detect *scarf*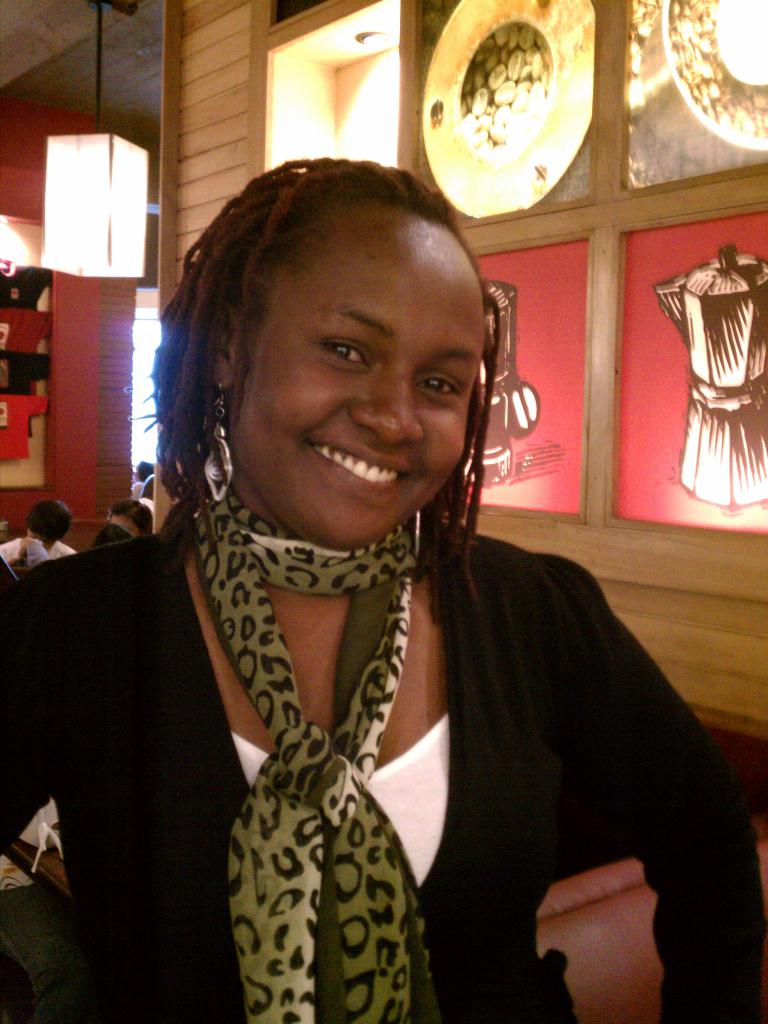
left=189, top=474, right=436, bottom=1023
